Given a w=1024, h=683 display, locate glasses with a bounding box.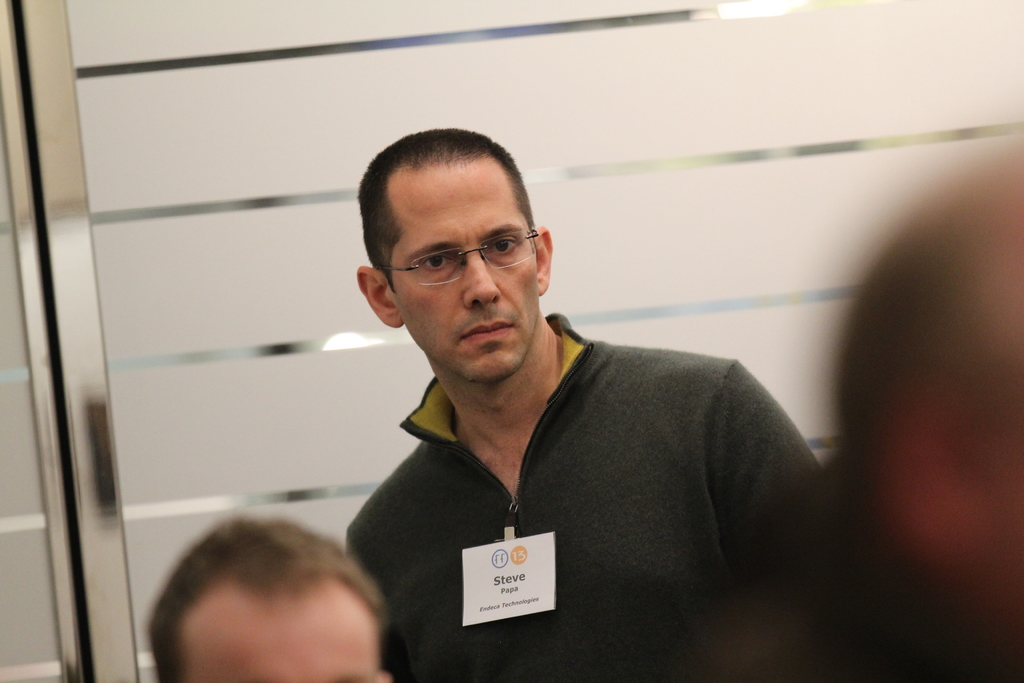
Located: box=[381, 224, 543, 292].
